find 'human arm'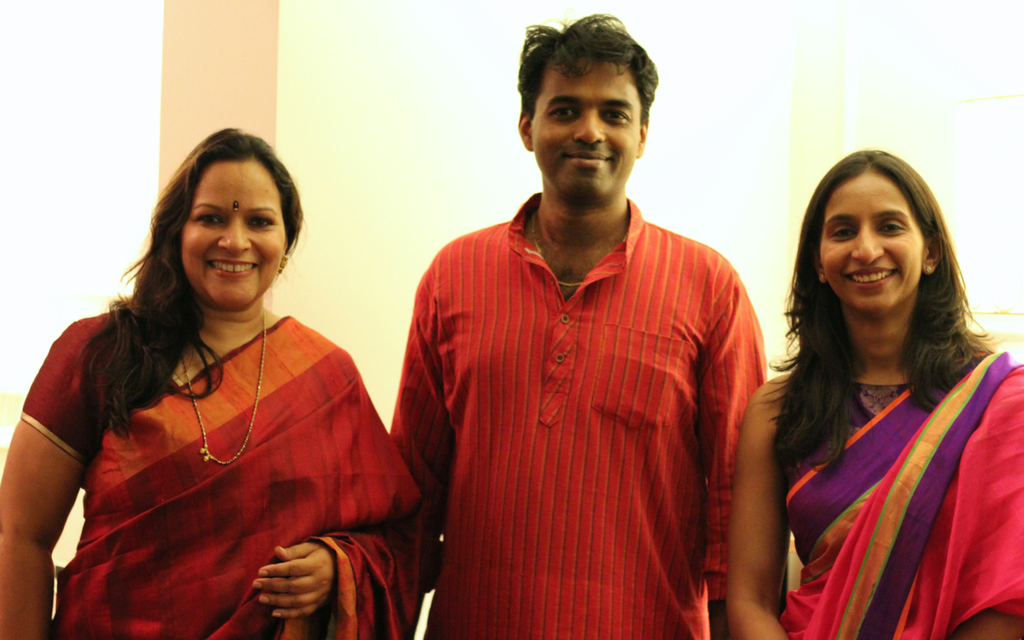
l=729, t=373, r=809, b=639
